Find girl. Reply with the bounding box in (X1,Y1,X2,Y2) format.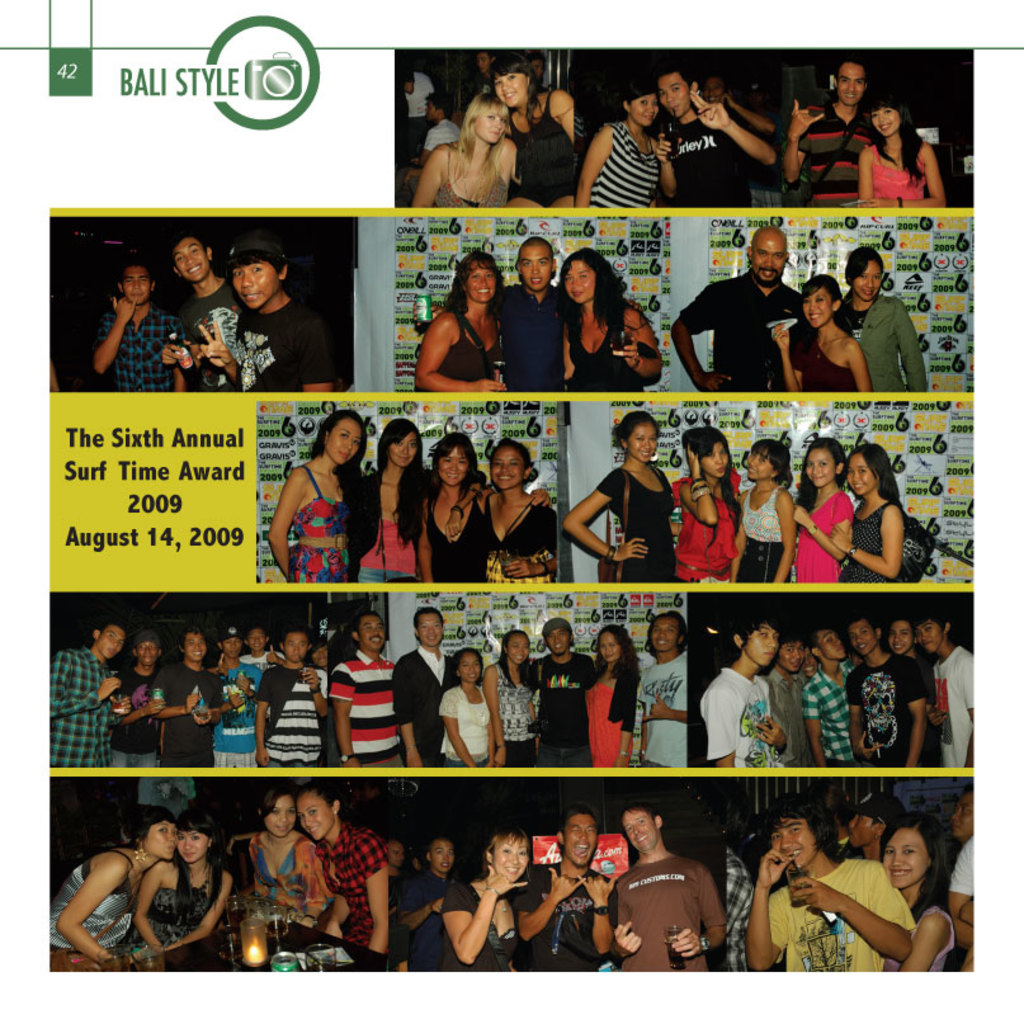
(676,428,746,581).
